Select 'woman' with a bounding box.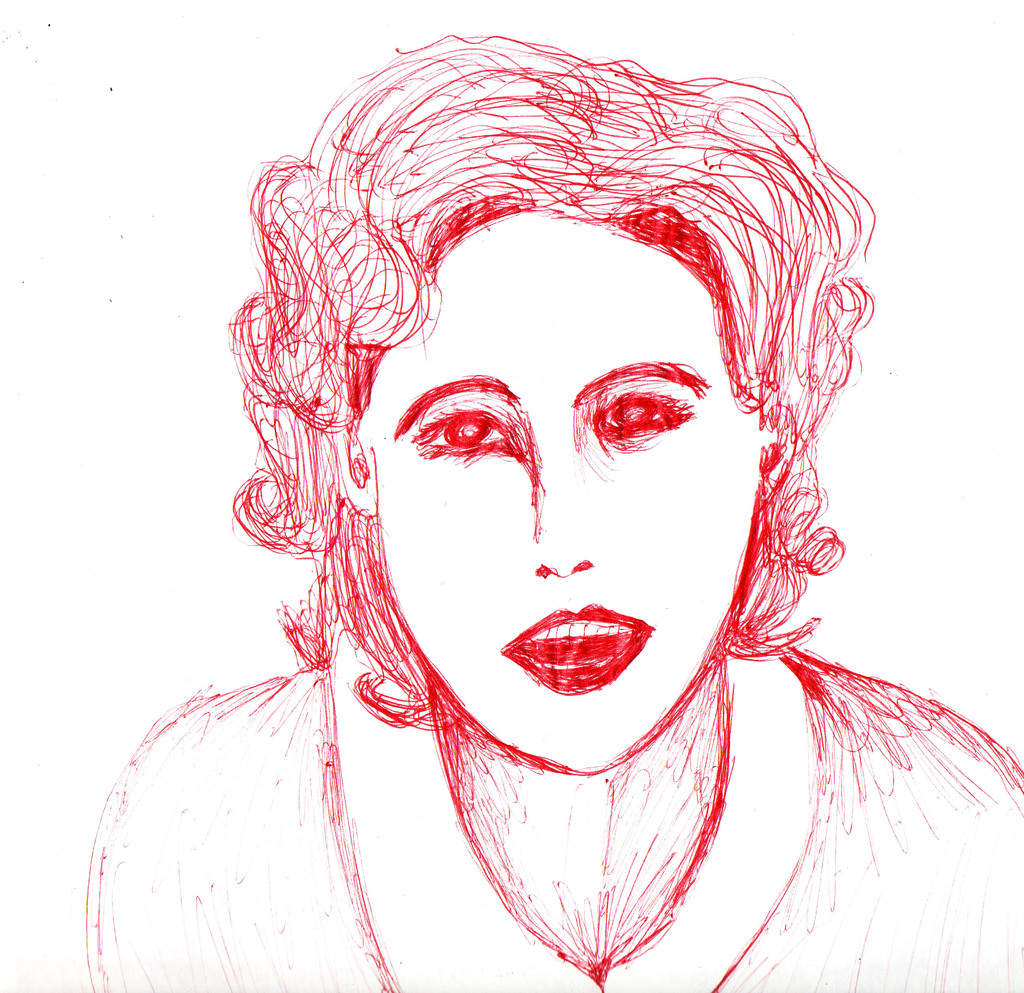
(left=67, top=1, right=1023, bottom=965).
